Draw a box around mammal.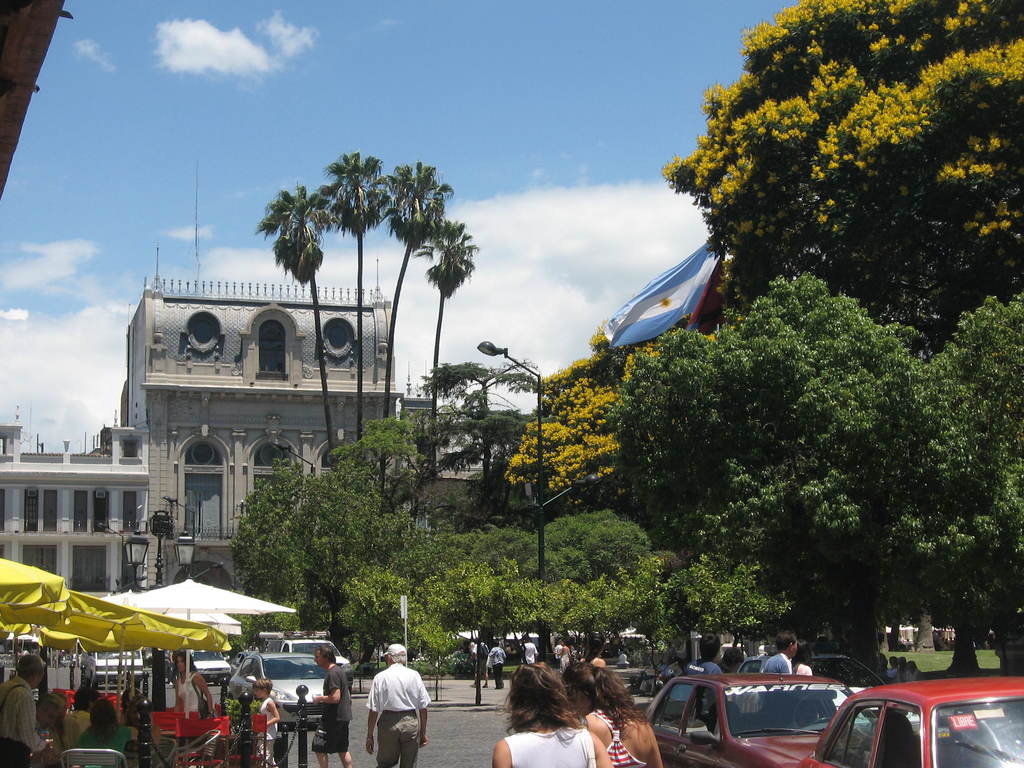
locate(174, 649, 214, 749).
